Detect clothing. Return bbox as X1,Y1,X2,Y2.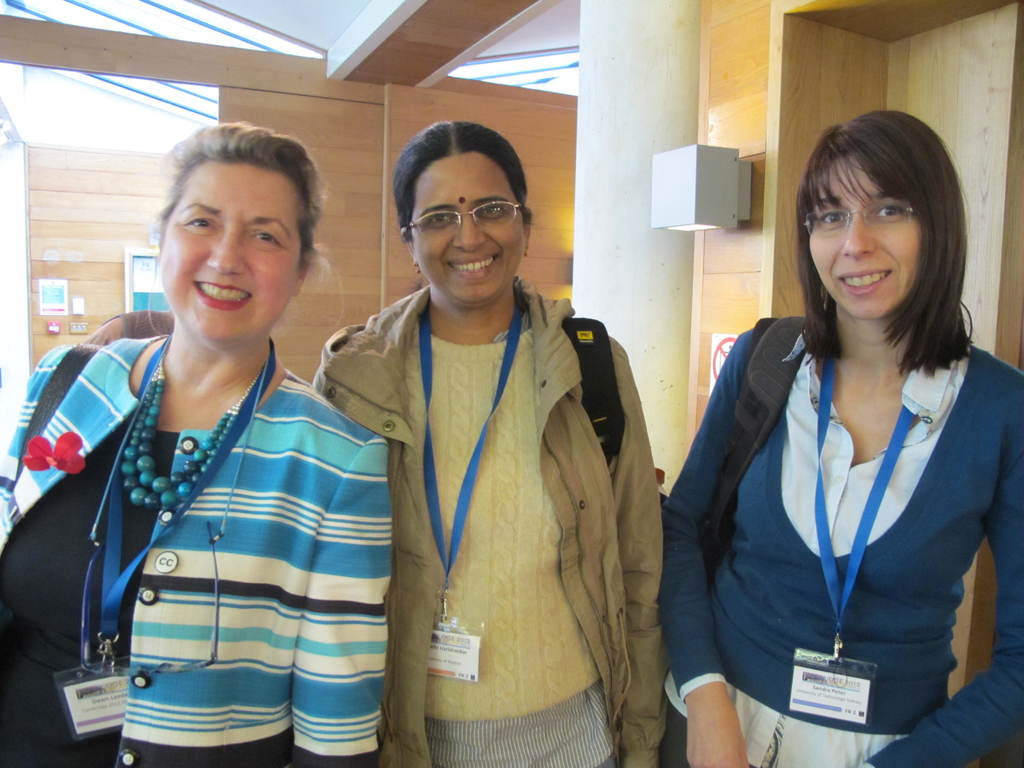
662,284,1009,755.
